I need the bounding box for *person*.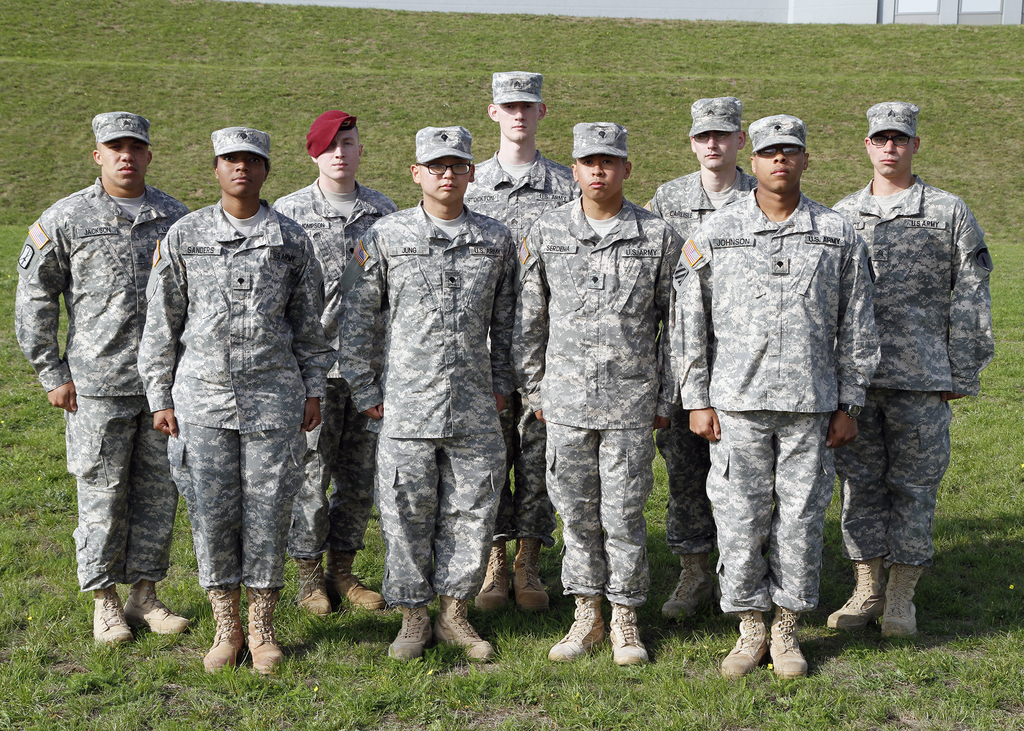
Here it is: region(261, 113, 403, 622).
